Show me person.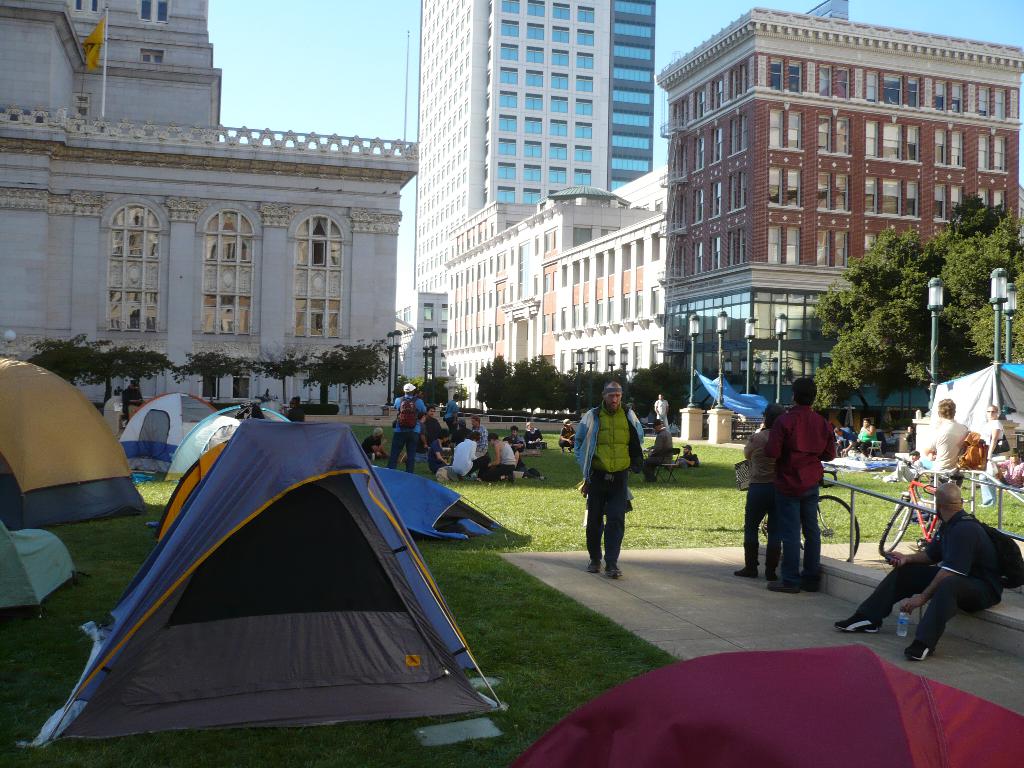
person is here: <bbox>673, 442, 700, 464</bbox>.
